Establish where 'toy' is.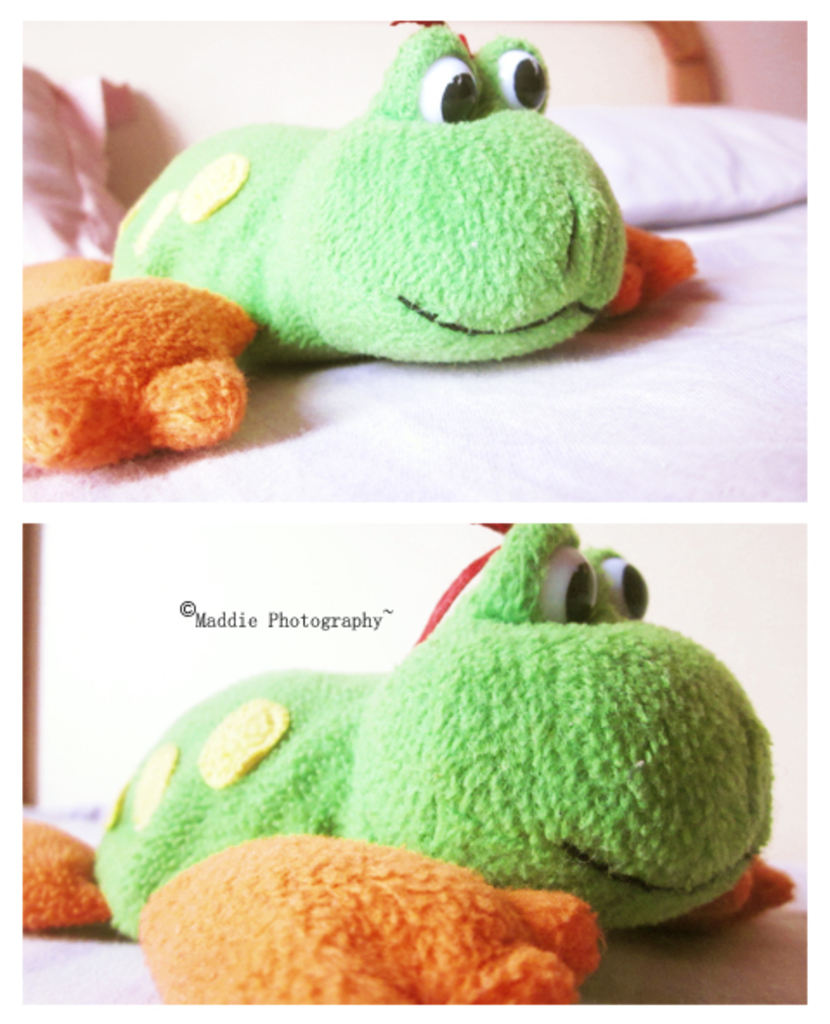
Established at box(75, 509, 829, 1023).
